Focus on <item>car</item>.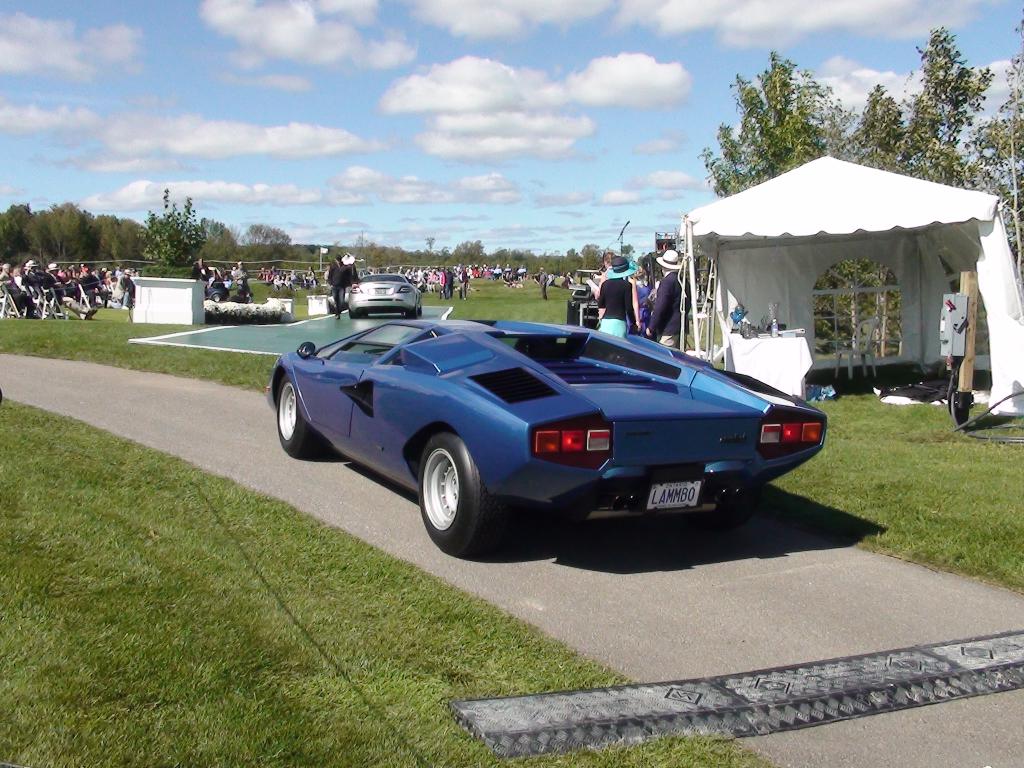
Focused at <bbox>248, 298, 831, 554</bbox>.
